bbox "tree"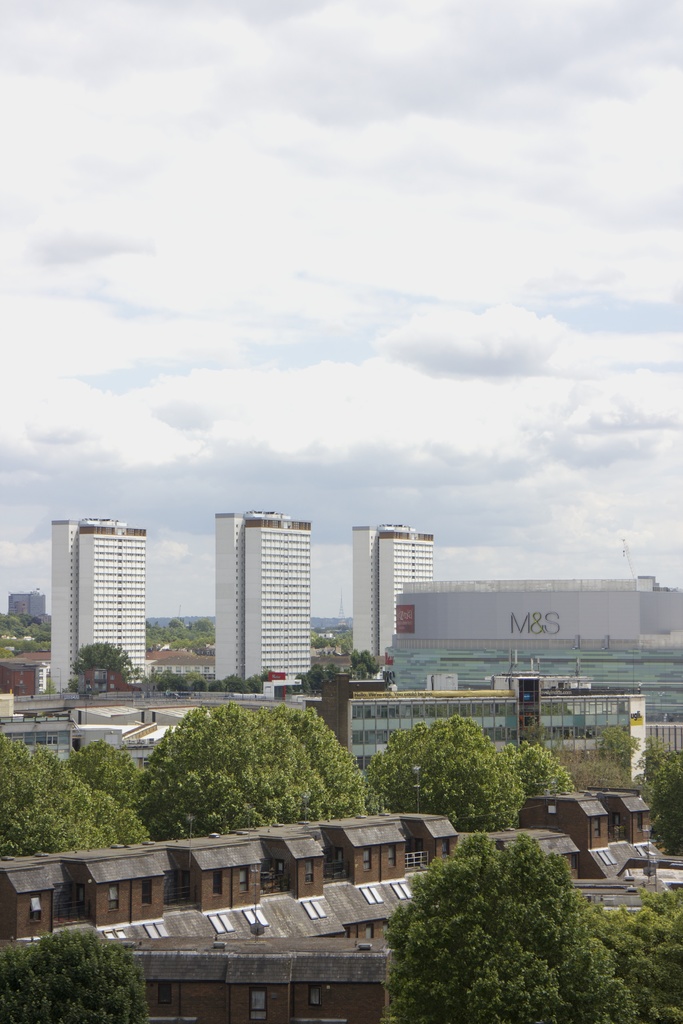
BBox(71, 739, 141, 810)
